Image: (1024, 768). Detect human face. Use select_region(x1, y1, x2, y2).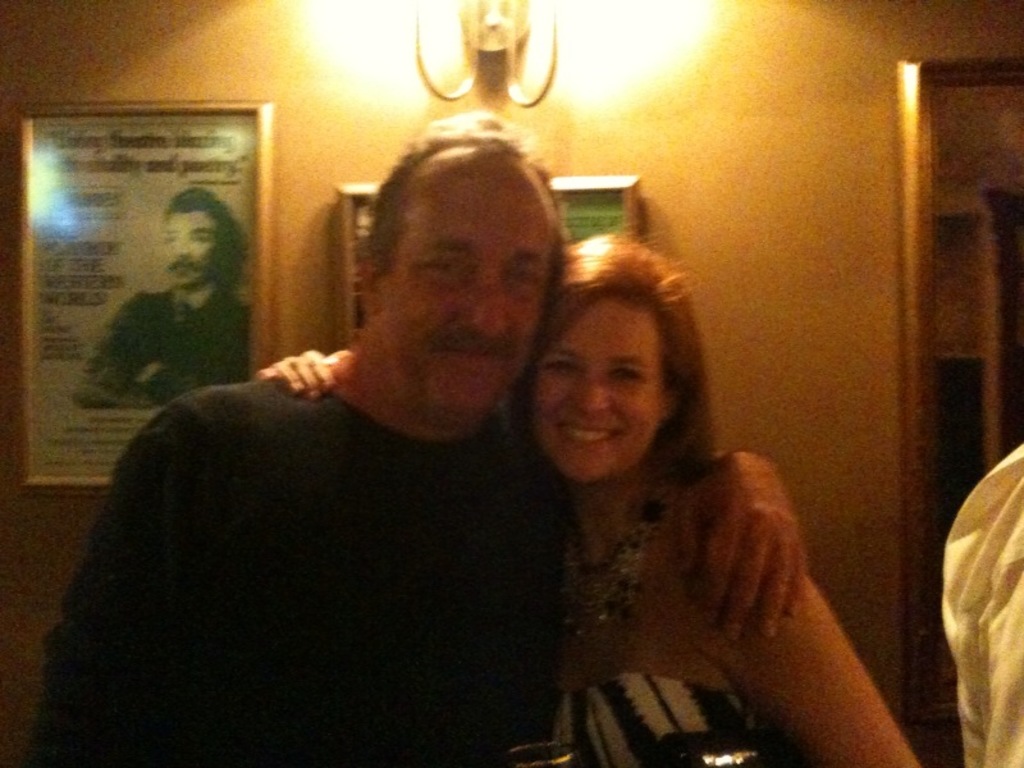
select_region(375, 138, 538, 429).
